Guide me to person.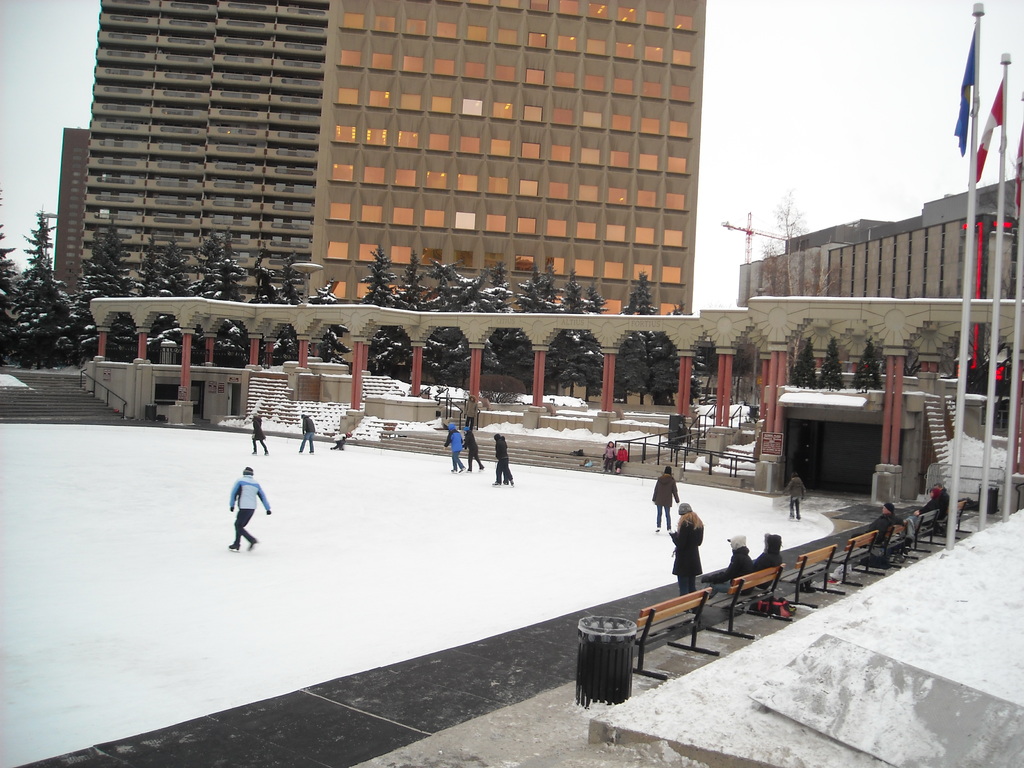
Guidance: Rect(752, 534, 781, 591).
